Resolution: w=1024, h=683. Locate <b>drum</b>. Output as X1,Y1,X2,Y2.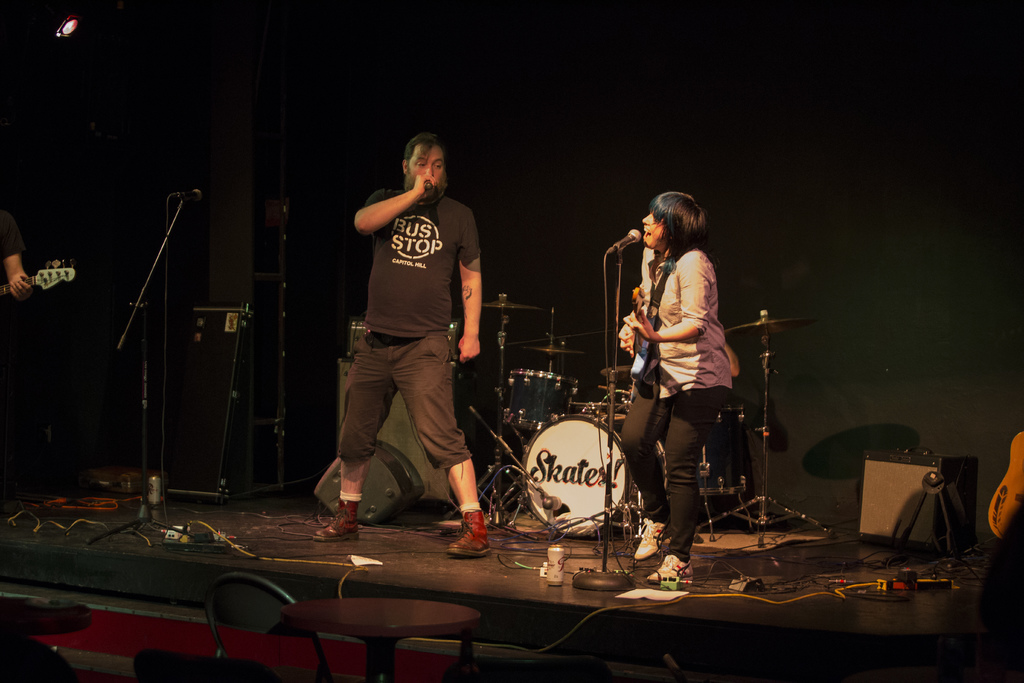
522,416,627,534.
